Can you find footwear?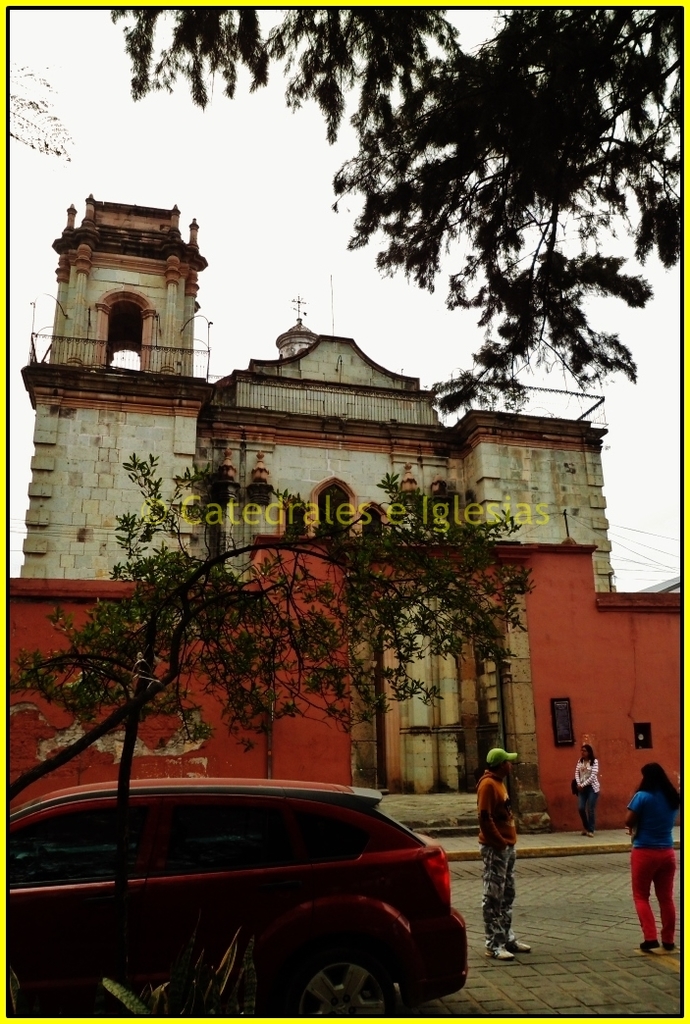
Yes, bounding box: <region>513, 937, 535, 952</region>.
